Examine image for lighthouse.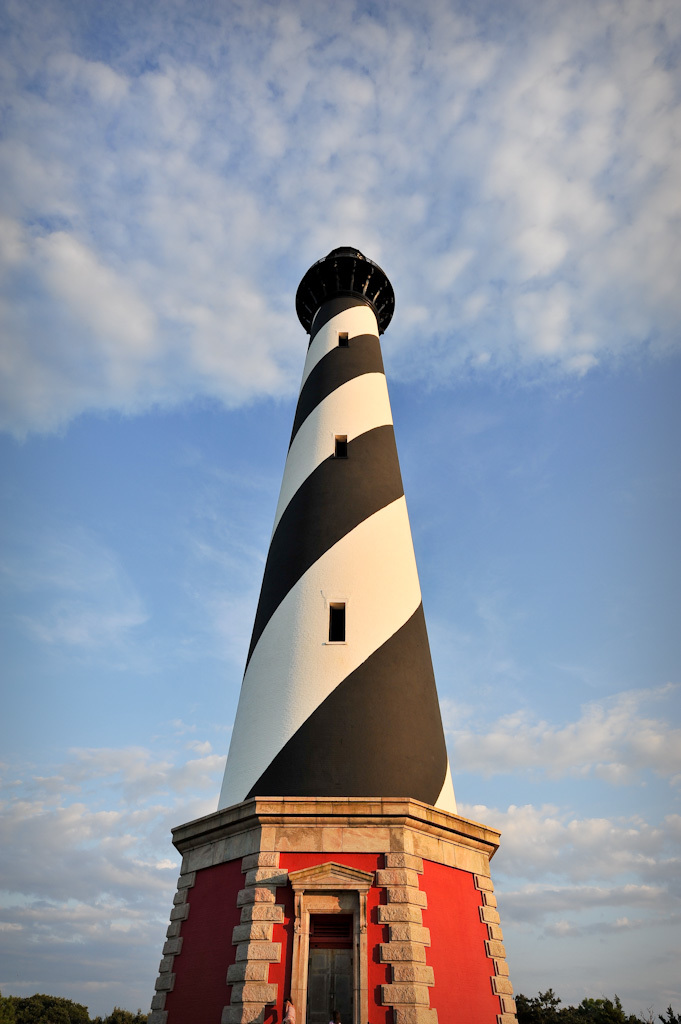
Examination result: 213,228,460,876.
